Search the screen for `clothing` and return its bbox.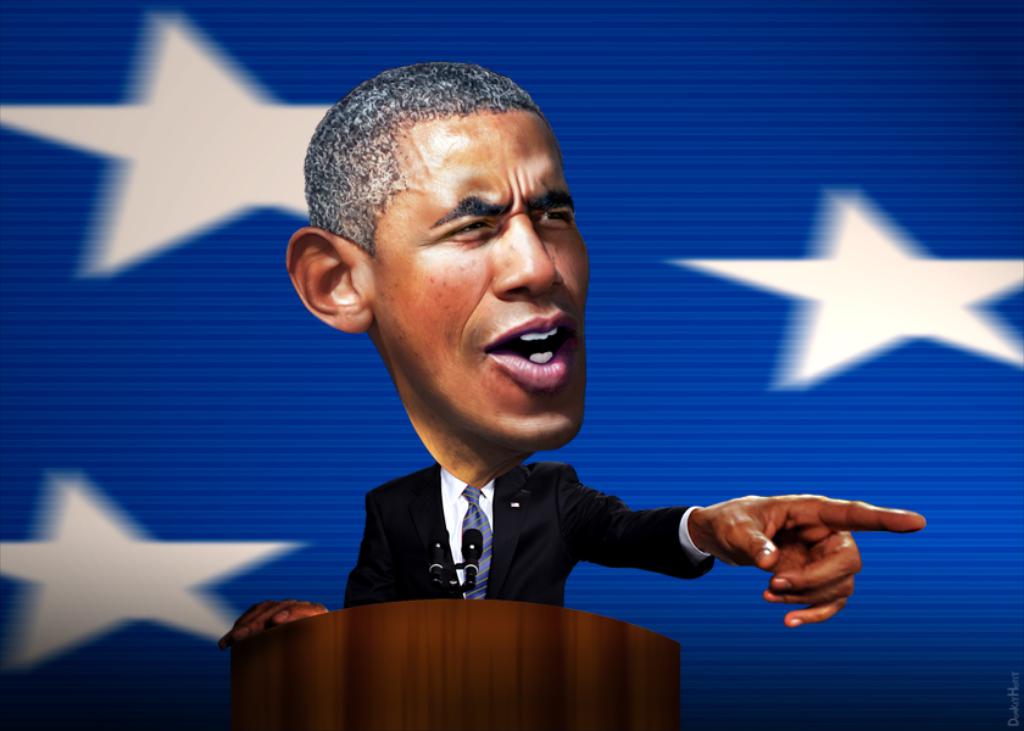
Found: pyautogui.locateOnScreen(338, 462, 722, 613).
